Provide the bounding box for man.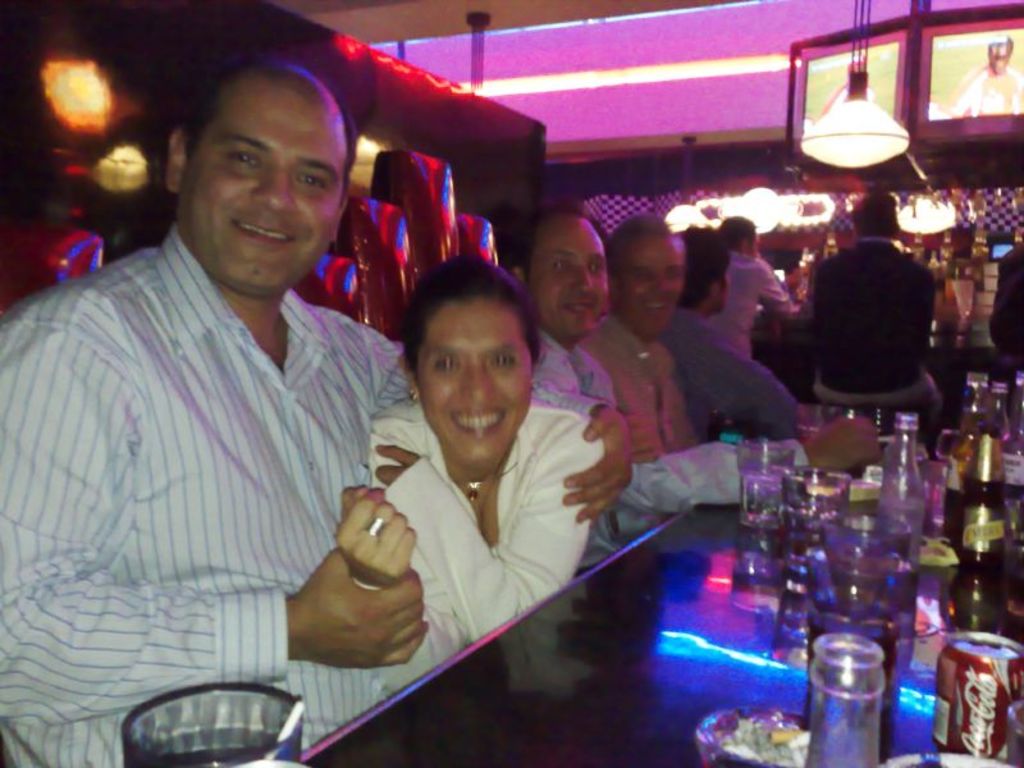
{"left": 658, "top": 234, "right": 808, "bottom": 453}.
